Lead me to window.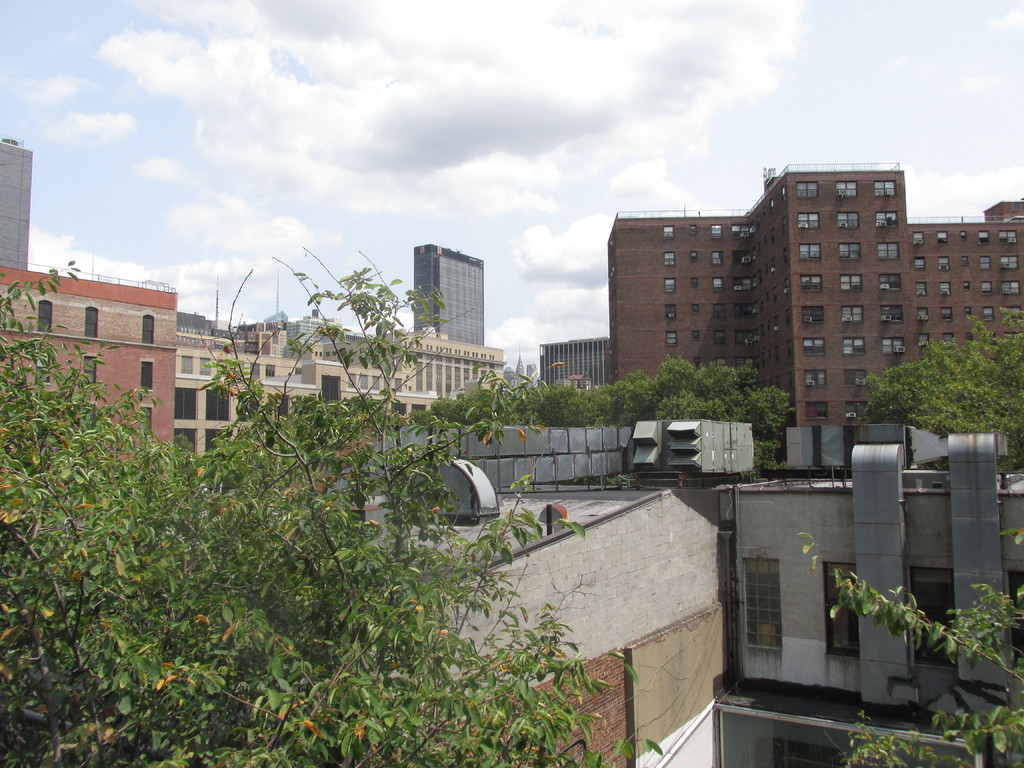
Lead to 198,358,212,373.
